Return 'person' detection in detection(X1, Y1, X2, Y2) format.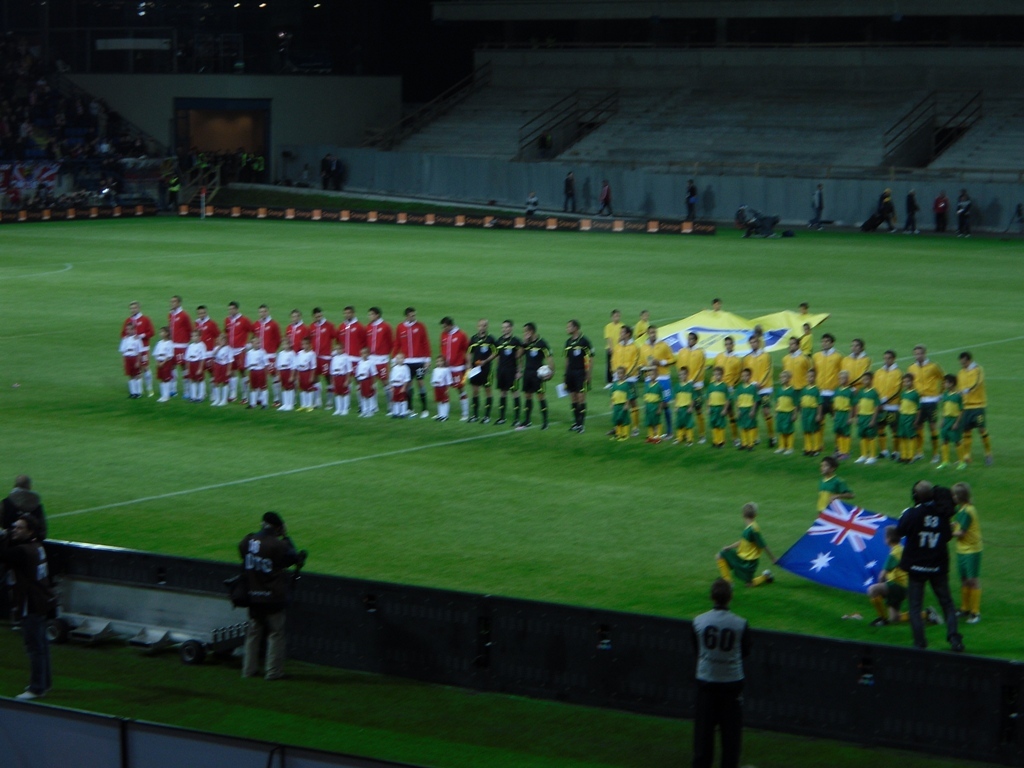
detection(868, 523, 939, 629).
